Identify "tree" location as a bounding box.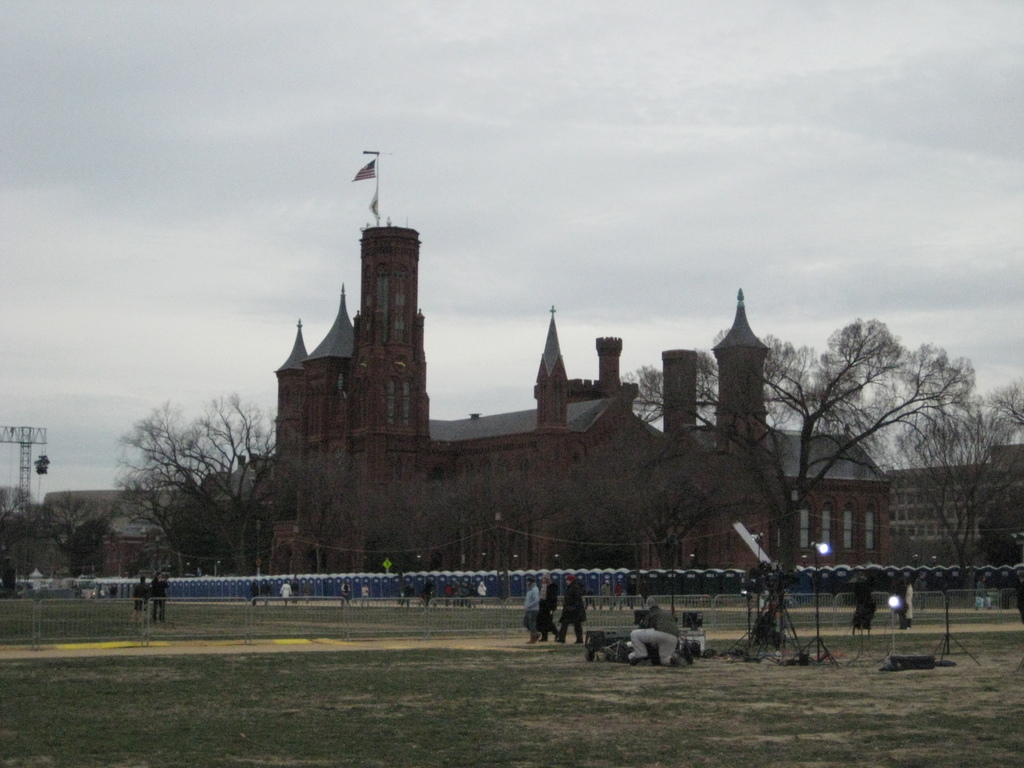
<box>19,495,125,589</box>.
